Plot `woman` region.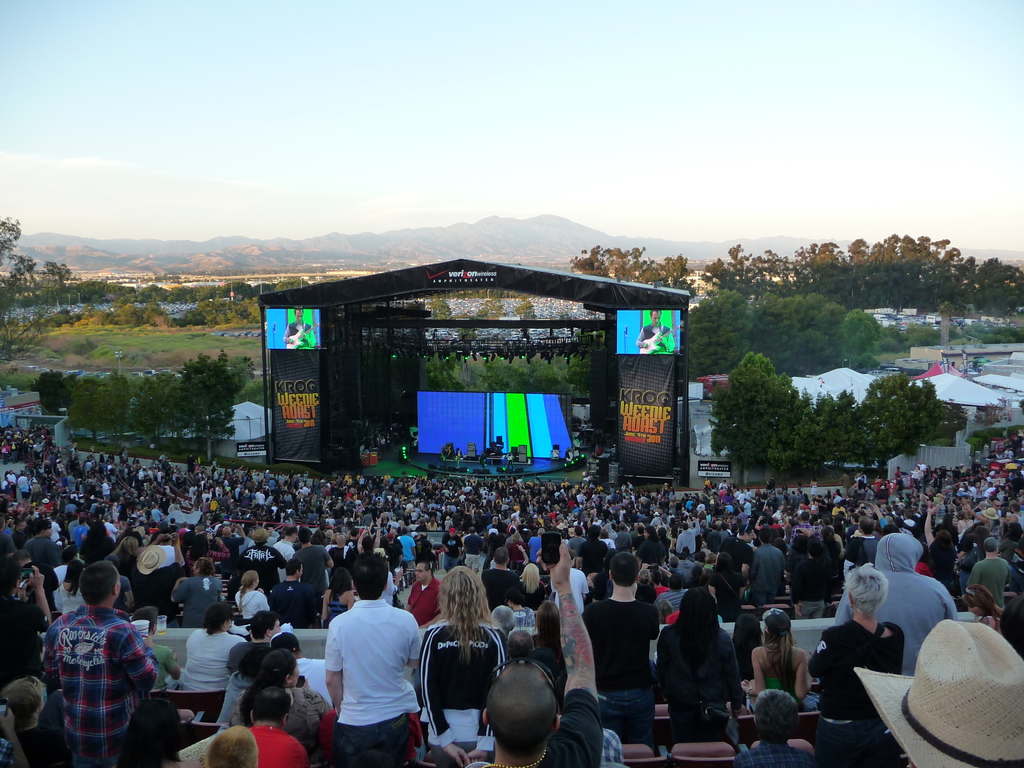
Plotted at x1=184 y1=607 x2=248 y2=694.
